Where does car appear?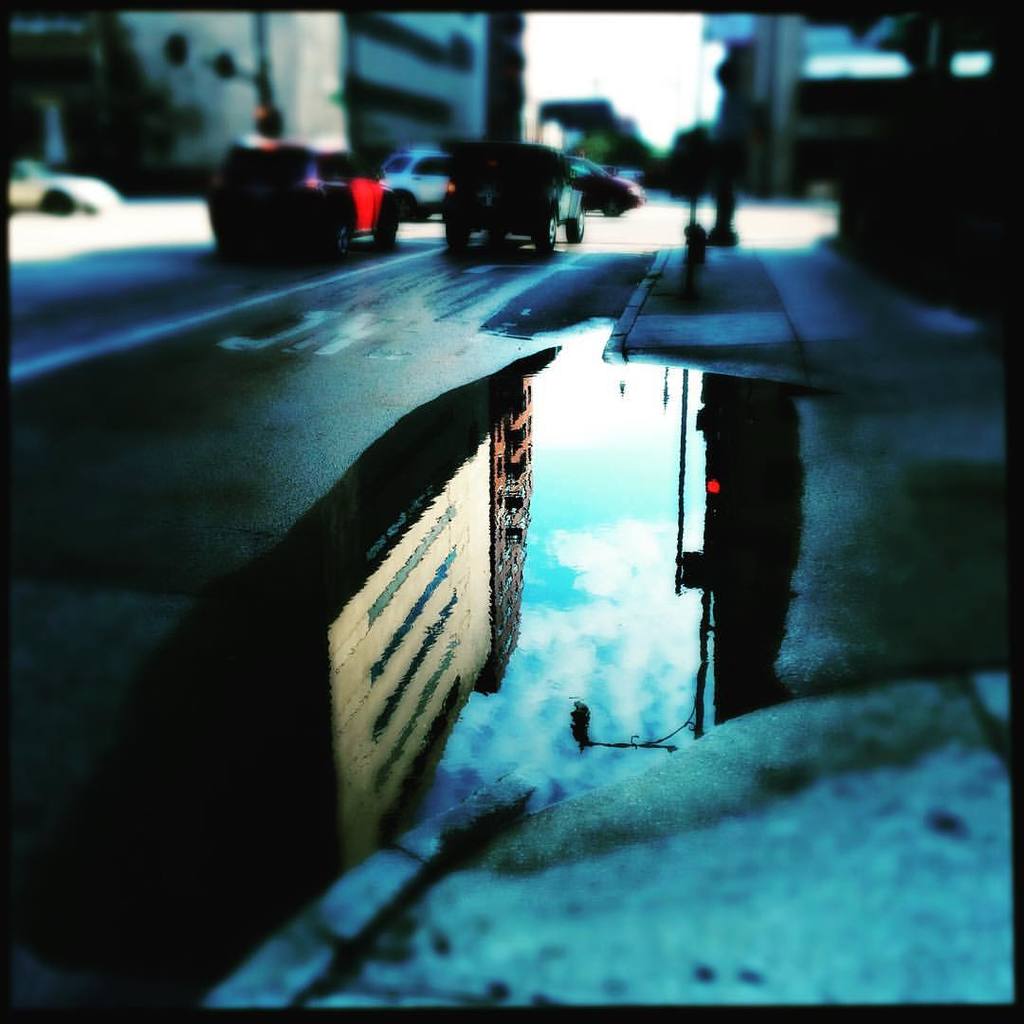
Appears at 203, 139, 403, 249.
